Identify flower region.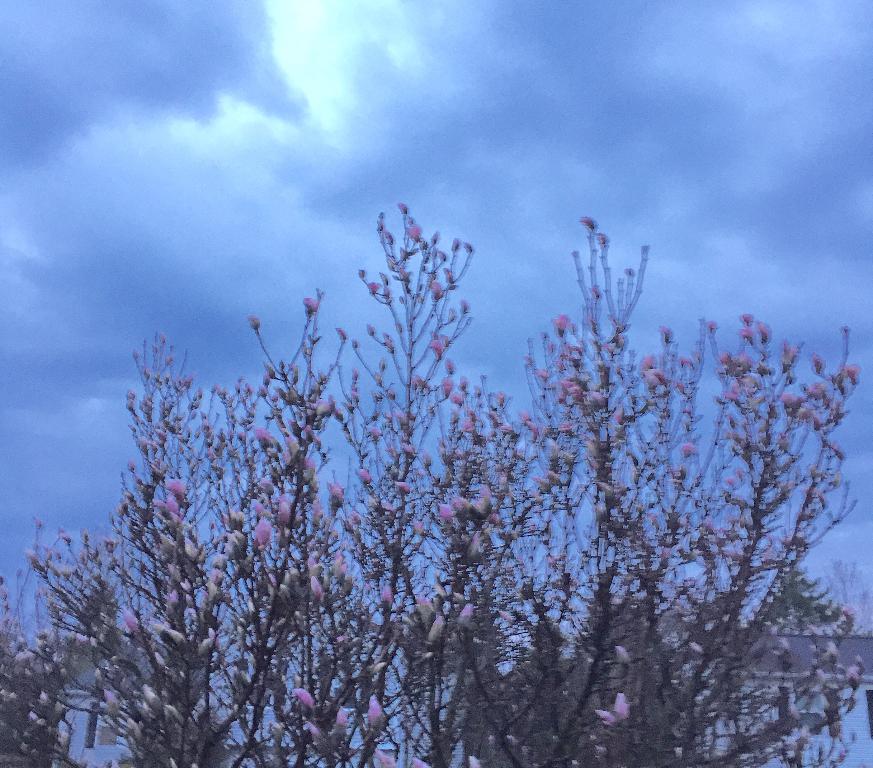
Region: <box>687,641,706,654</box>.
